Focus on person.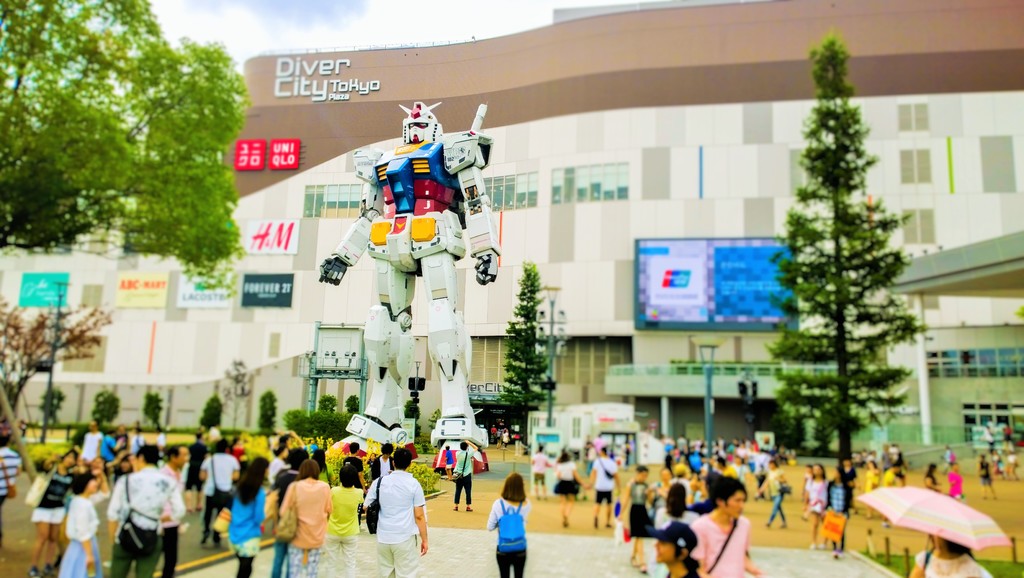
Focused at <region>196, 439, 232, 540</region>.
